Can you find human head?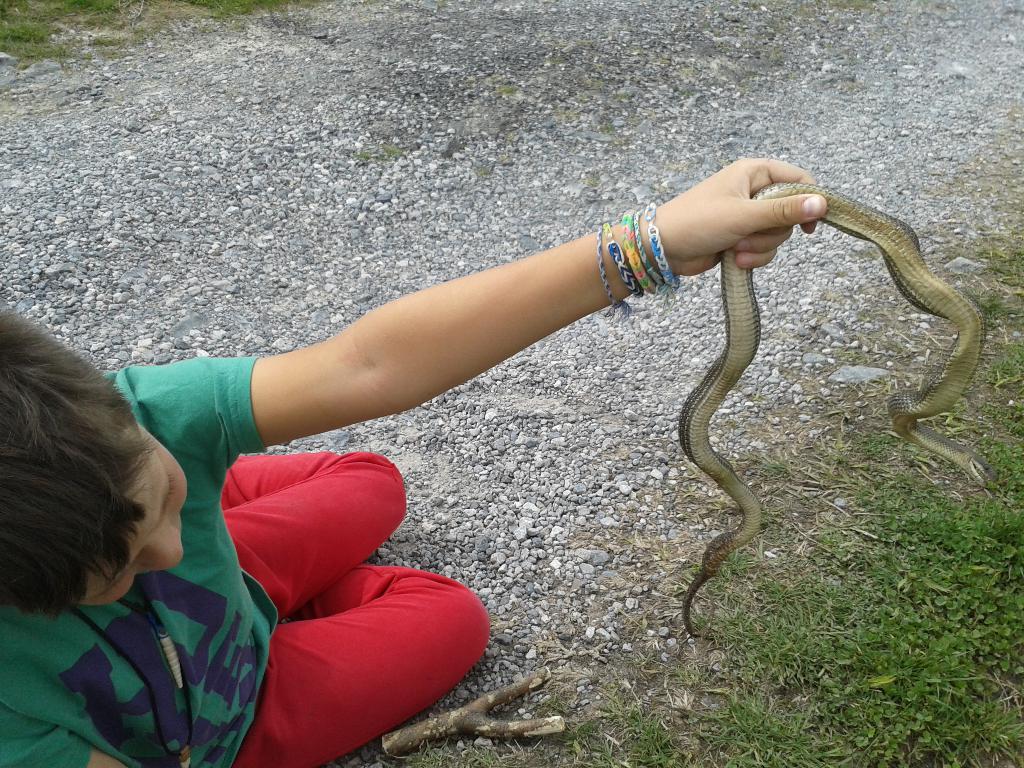
Yes, bounding box: x1=8 y1=335 x2=177 y2=642.
